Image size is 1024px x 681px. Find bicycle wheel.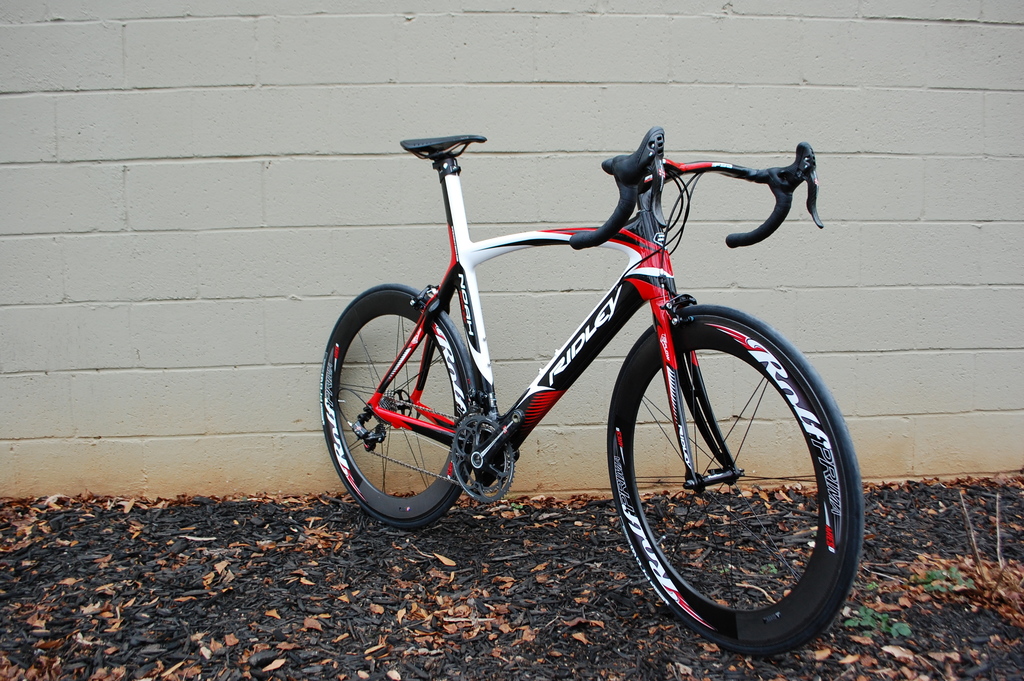
321, 281, 481, 535.
